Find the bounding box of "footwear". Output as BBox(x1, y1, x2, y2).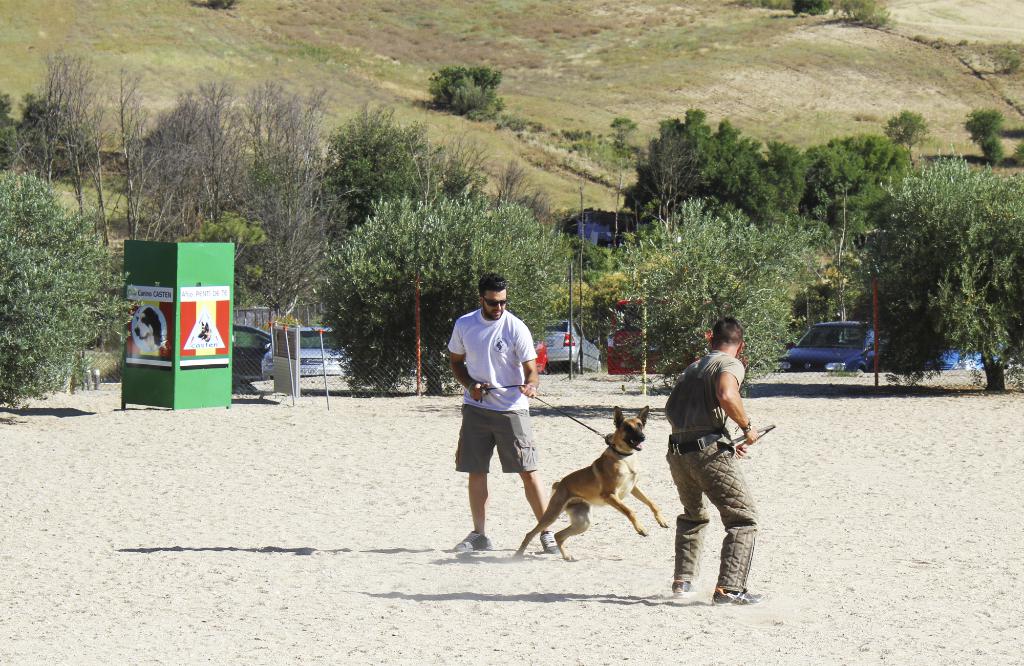
BBox(450, 527, 492, 552).
